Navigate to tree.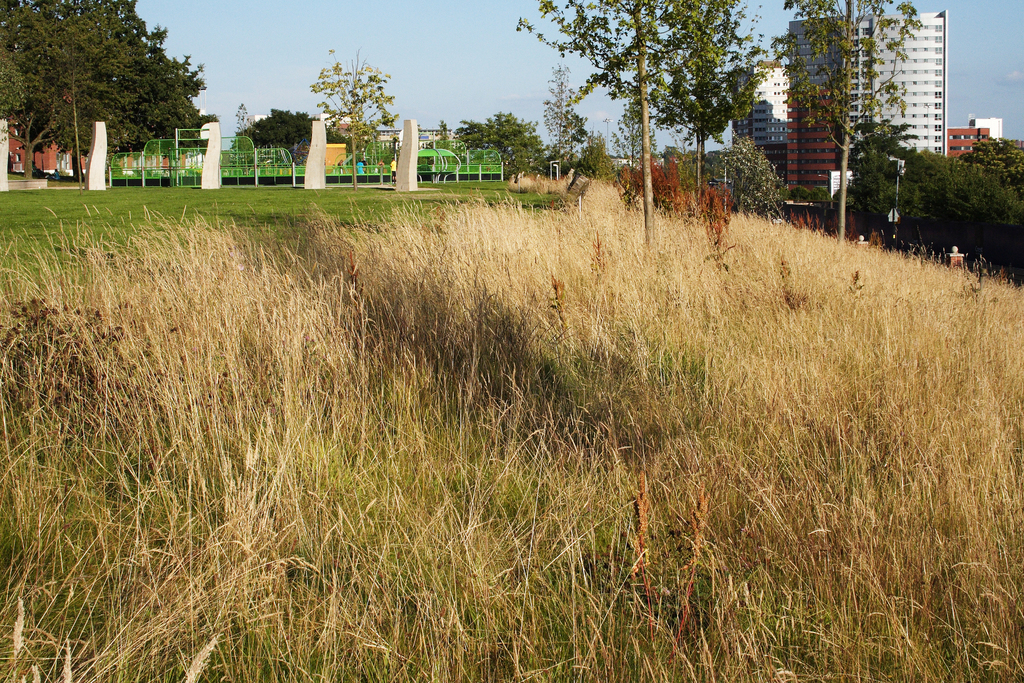
Navigation target: <region>958, 134, 1023, 197</region>.
